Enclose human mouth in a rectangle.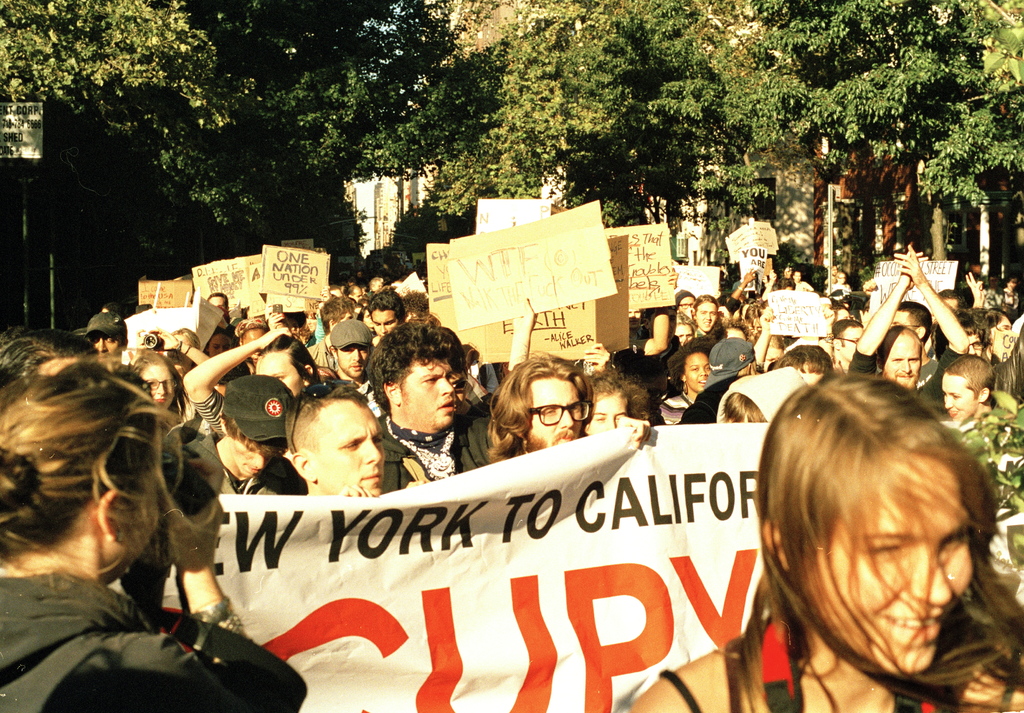
(x1=879, y1=611, x2=941, y2=639).
